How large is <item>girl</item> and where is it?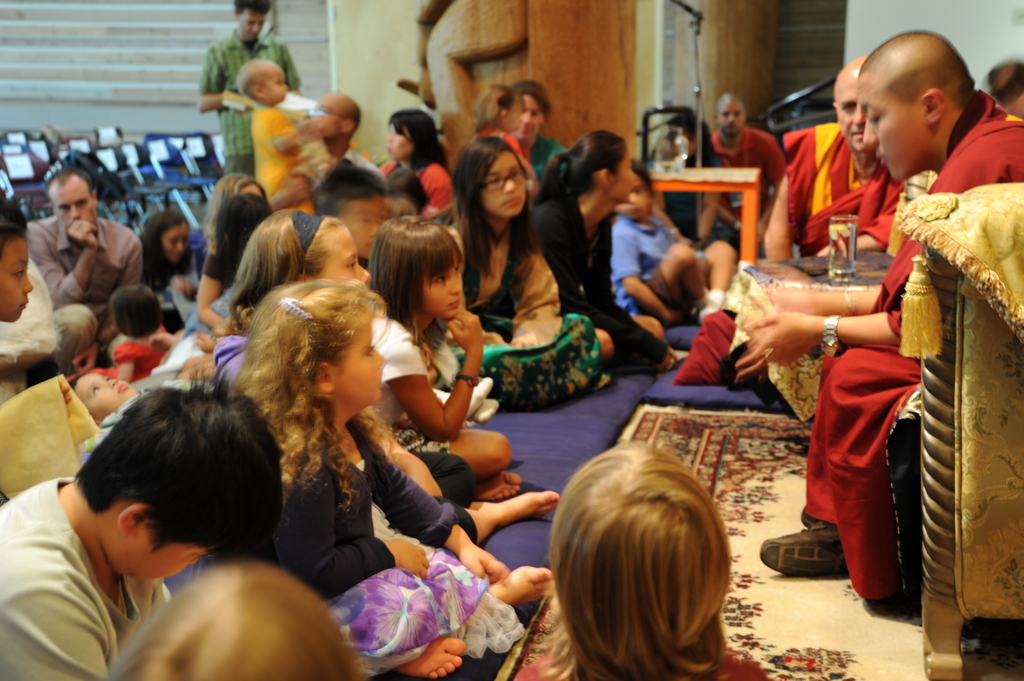
Bounding box: box=[523, 130, 682, 371].
